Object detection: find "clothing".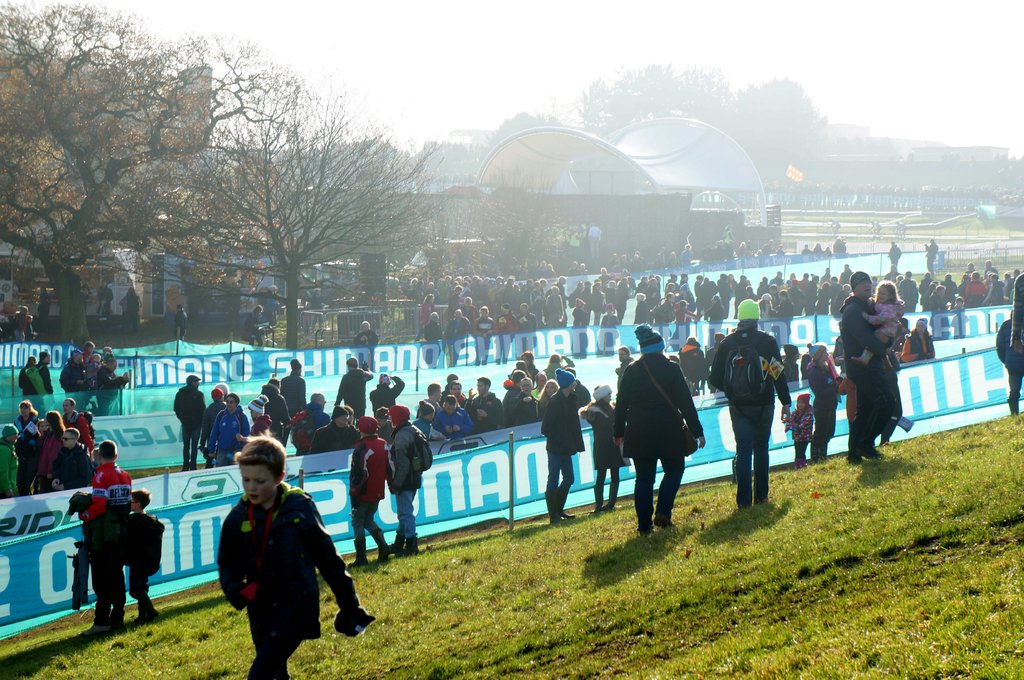
select_region(351, 407, 397, 565).
